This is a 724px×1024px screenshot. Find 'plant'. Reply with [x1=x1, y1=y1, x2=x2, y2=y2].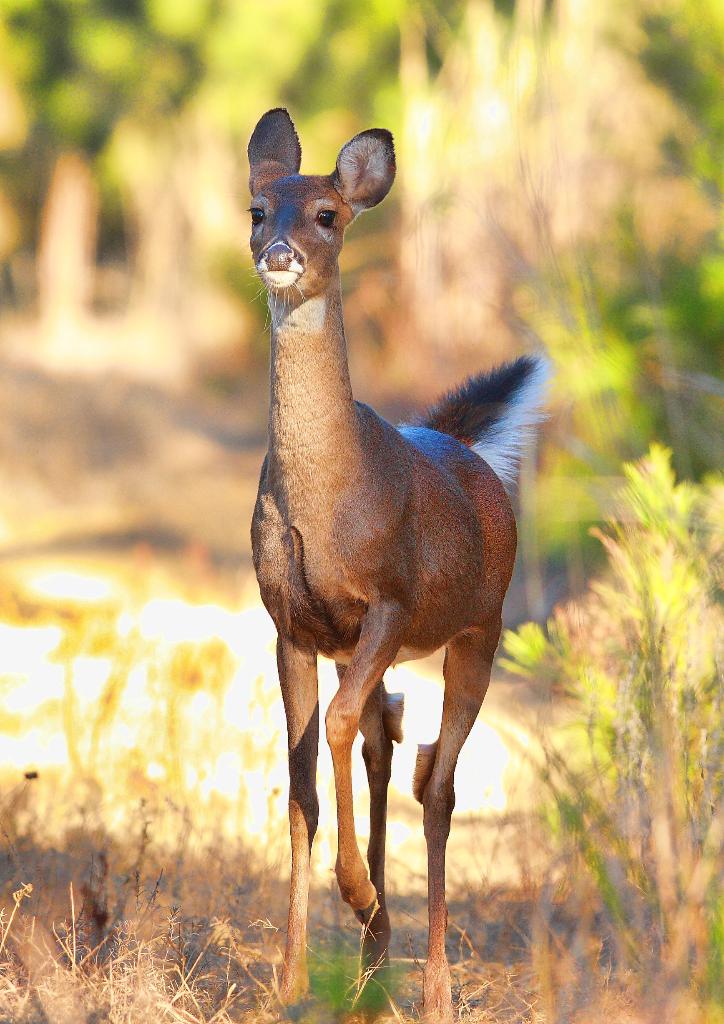
[x1=132, y1=783, x2=165, y2=909].
